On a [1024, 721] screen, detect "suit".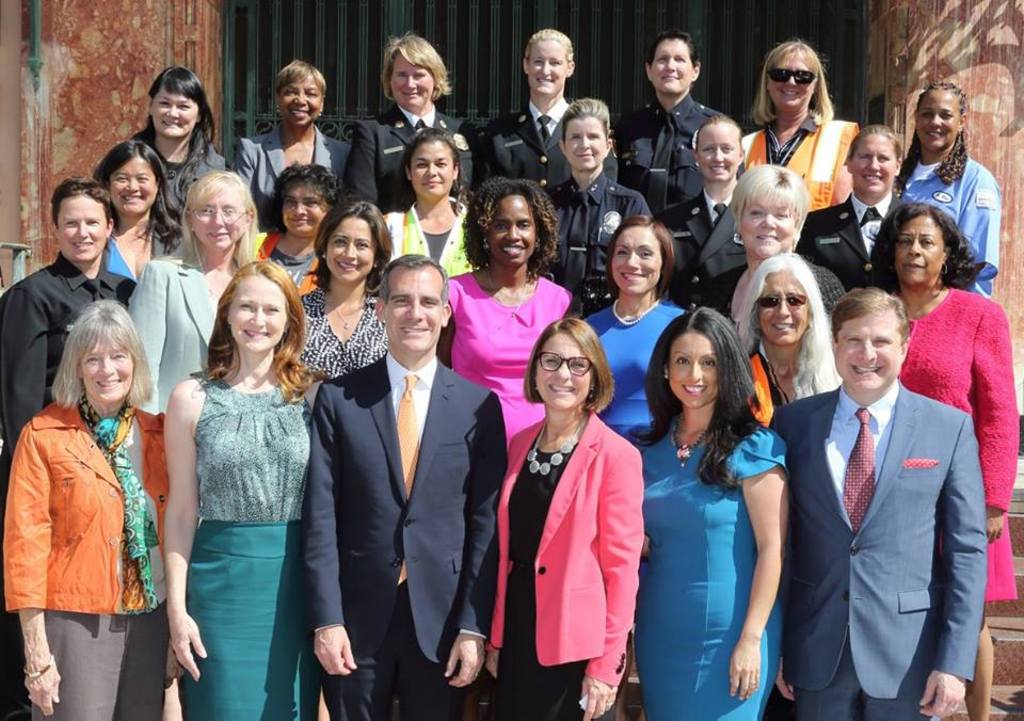
box(656, 188, 751, 332).
